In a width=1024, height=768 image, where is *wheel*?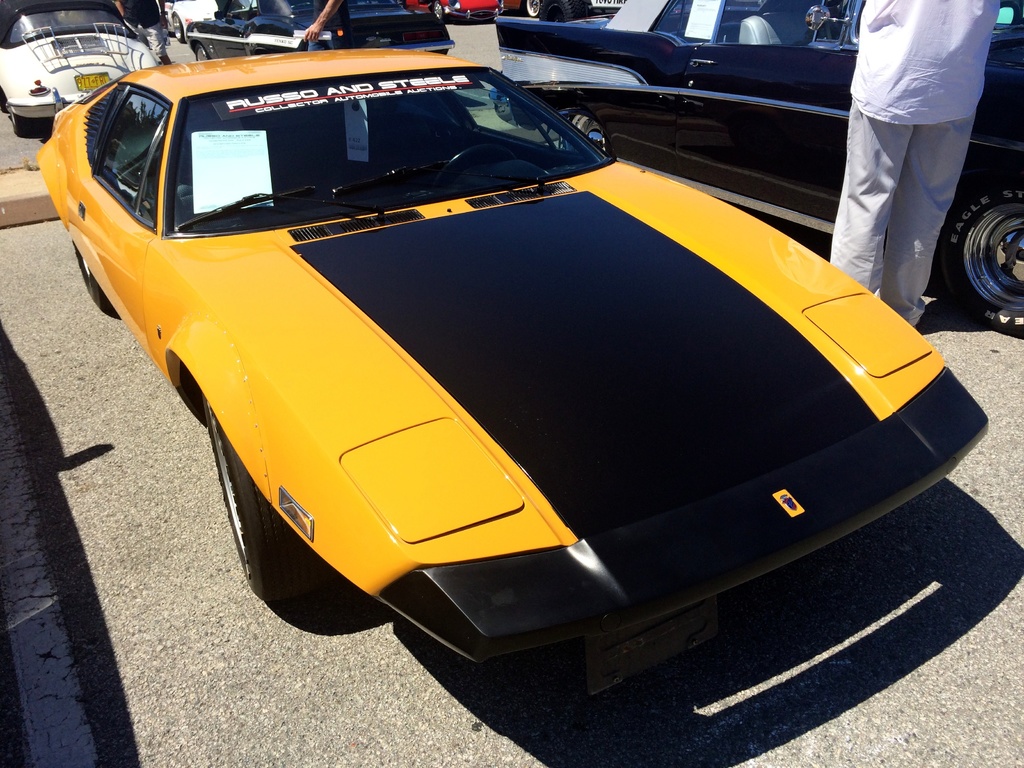
<bbox>72, 240, 109, 310</bbox>.
